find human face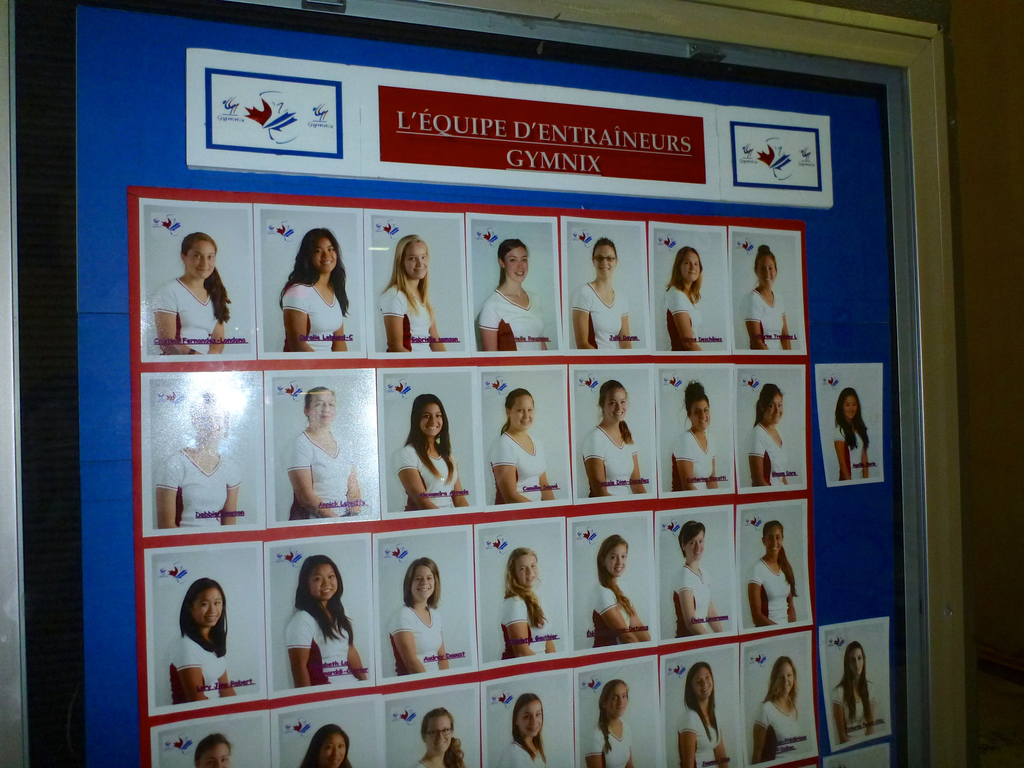
{"left": 188, "top": 586, "right": 225, "bottom": 632}
